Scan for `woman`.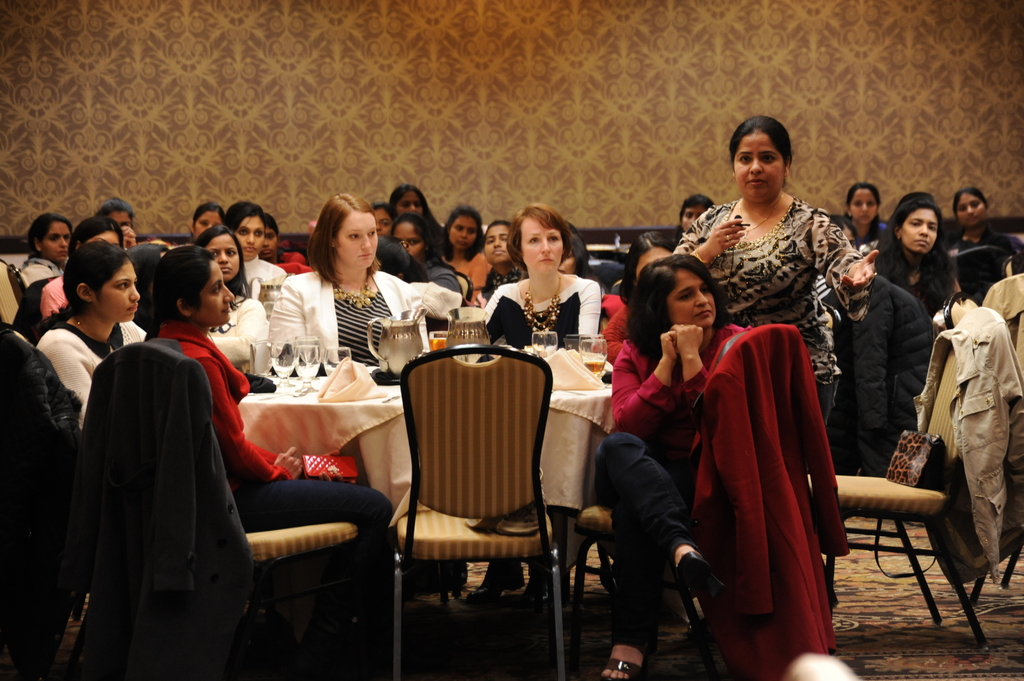
Scan result: Rect(395, 218, 466, 324).
